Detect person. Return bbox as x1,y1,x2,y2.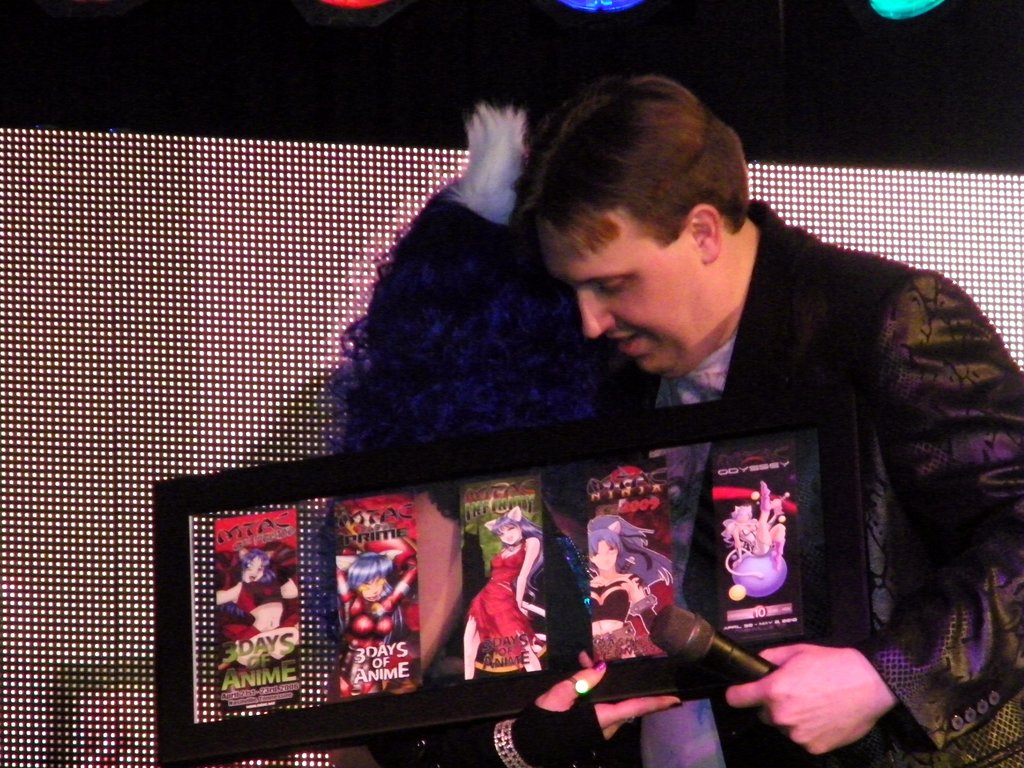
342,542,414,651.
